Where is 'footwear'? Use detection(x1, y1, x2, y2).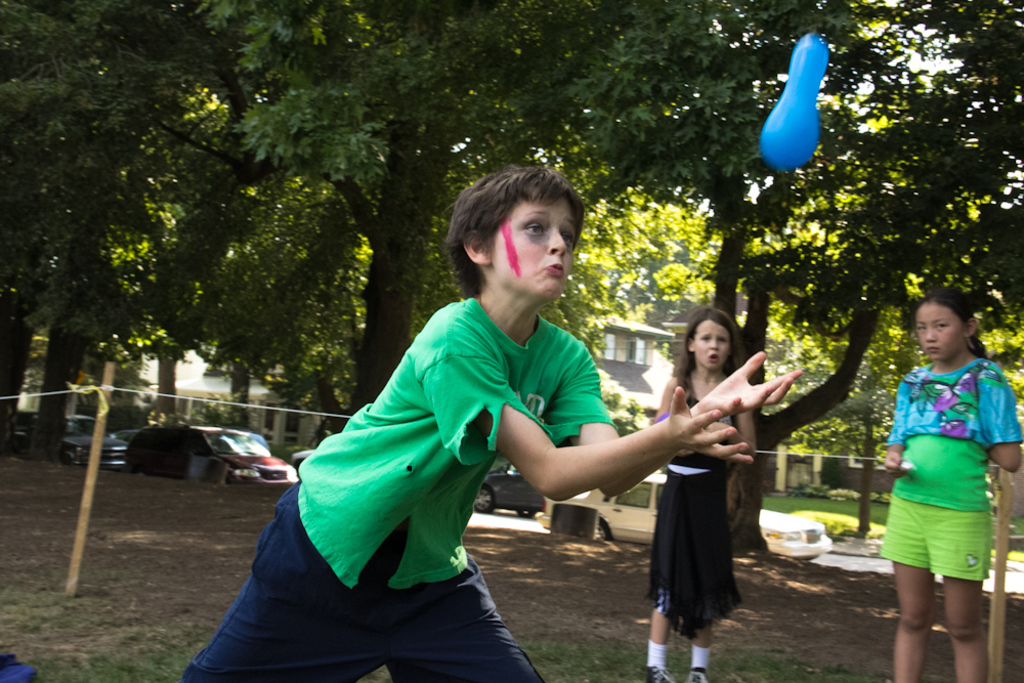
detection(644, 667, 670, 680).
